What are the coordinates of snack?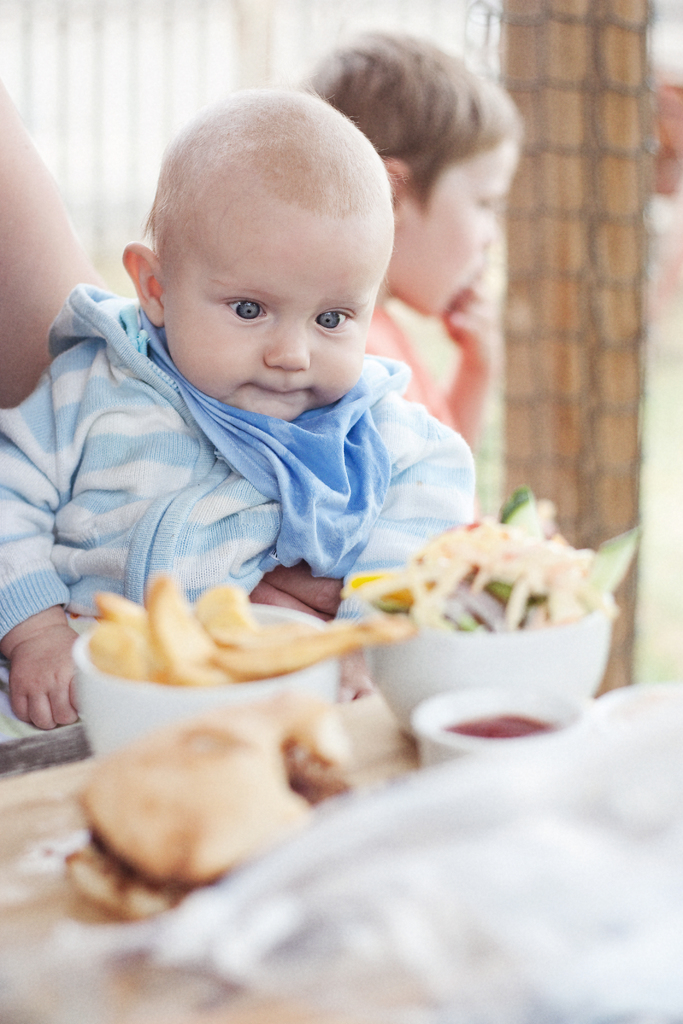
<box>48,712,349,920</box>.
